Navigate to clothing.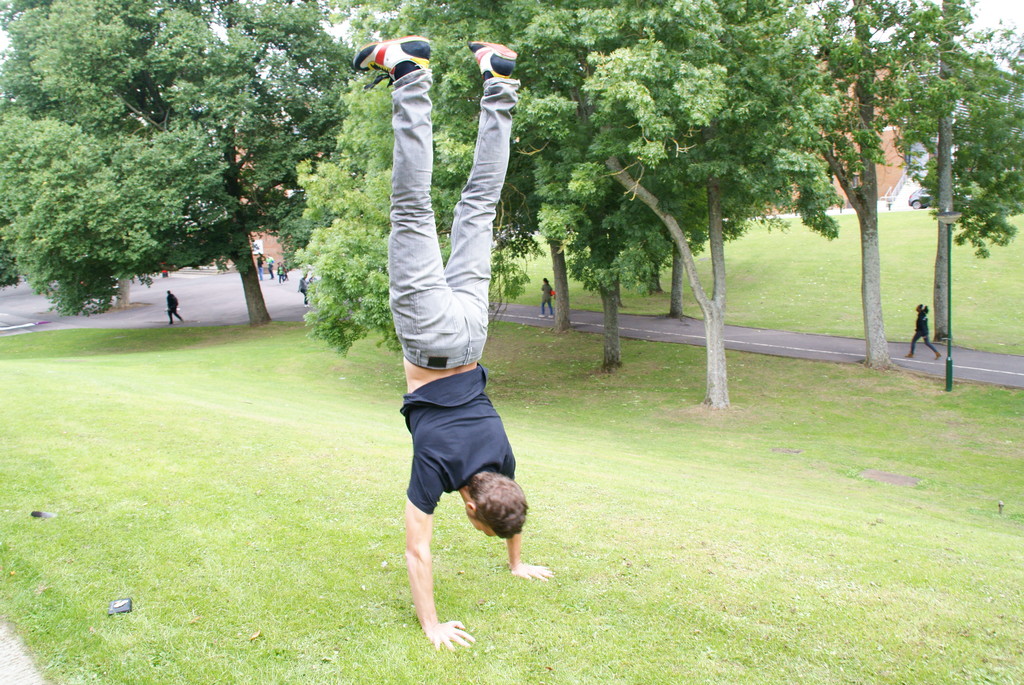
Navigation target: 536 275 556 321.
